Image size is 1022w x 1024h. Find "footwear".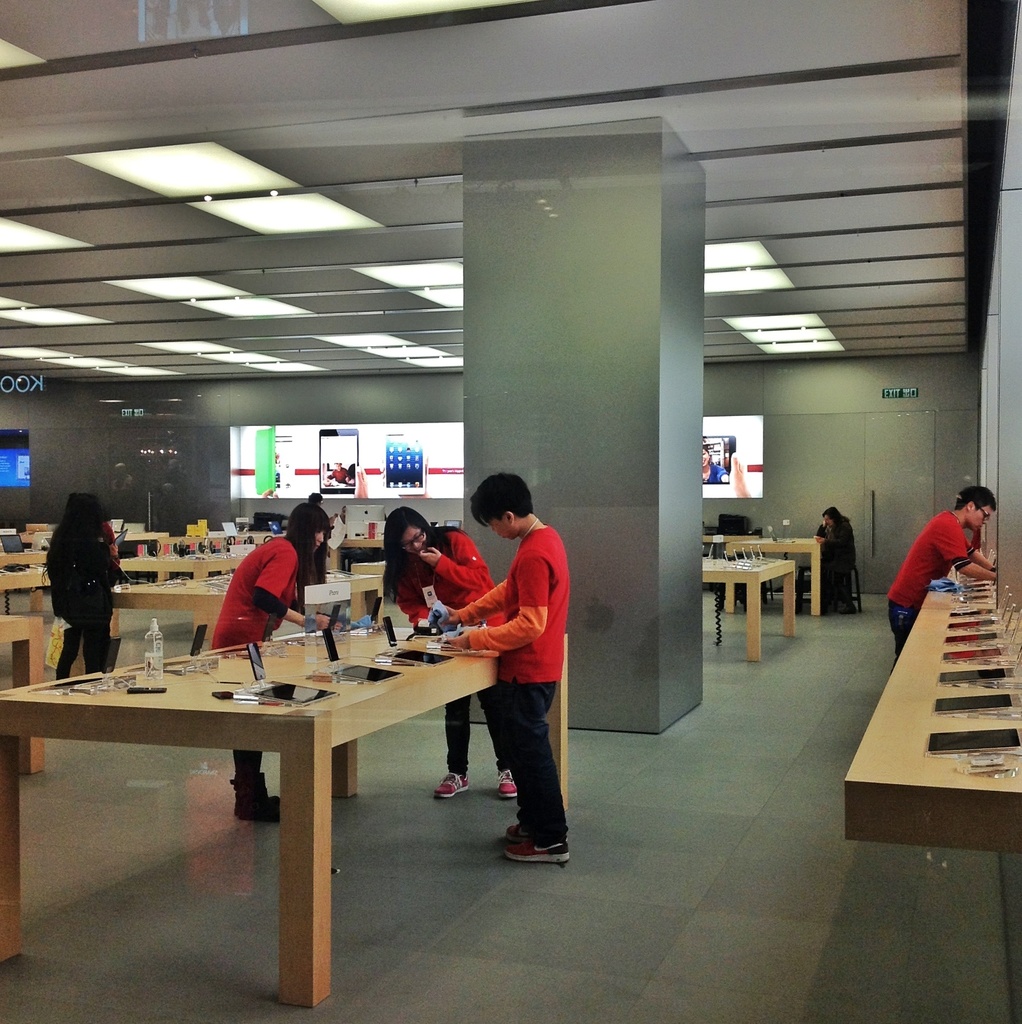
<box>494,751,532,803</box>.
